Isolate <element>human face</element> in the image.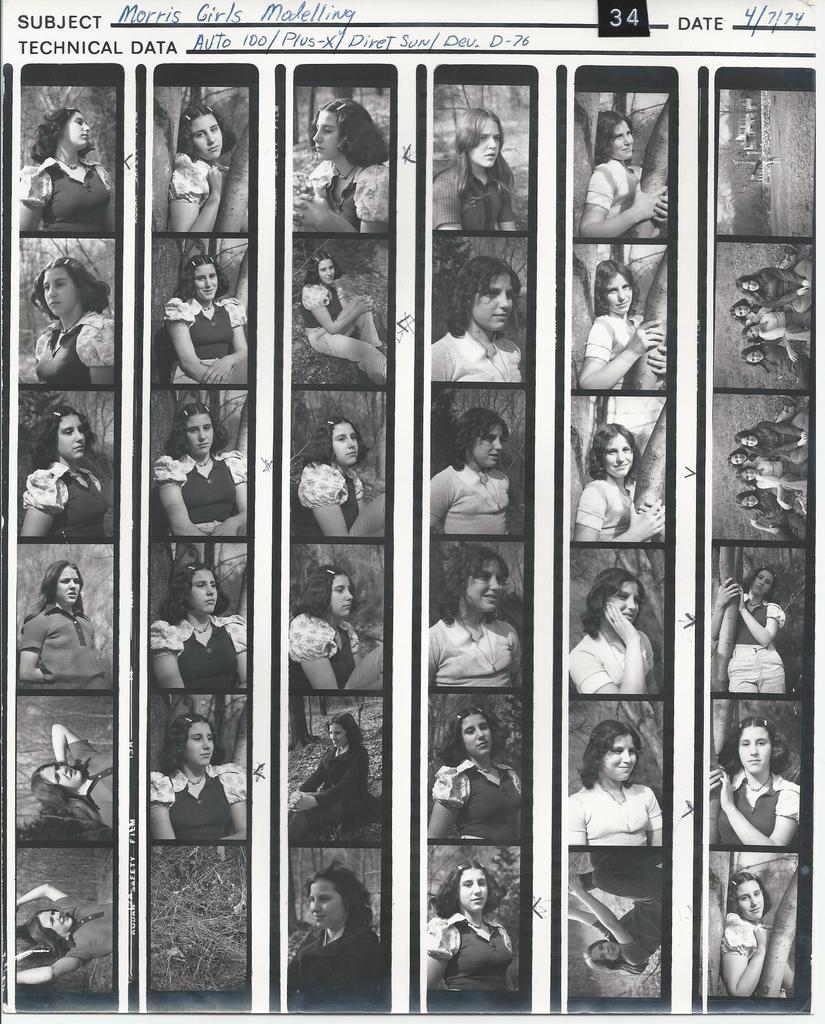
Isolated region: (left=608, top=278, right=631, bottom=316).
